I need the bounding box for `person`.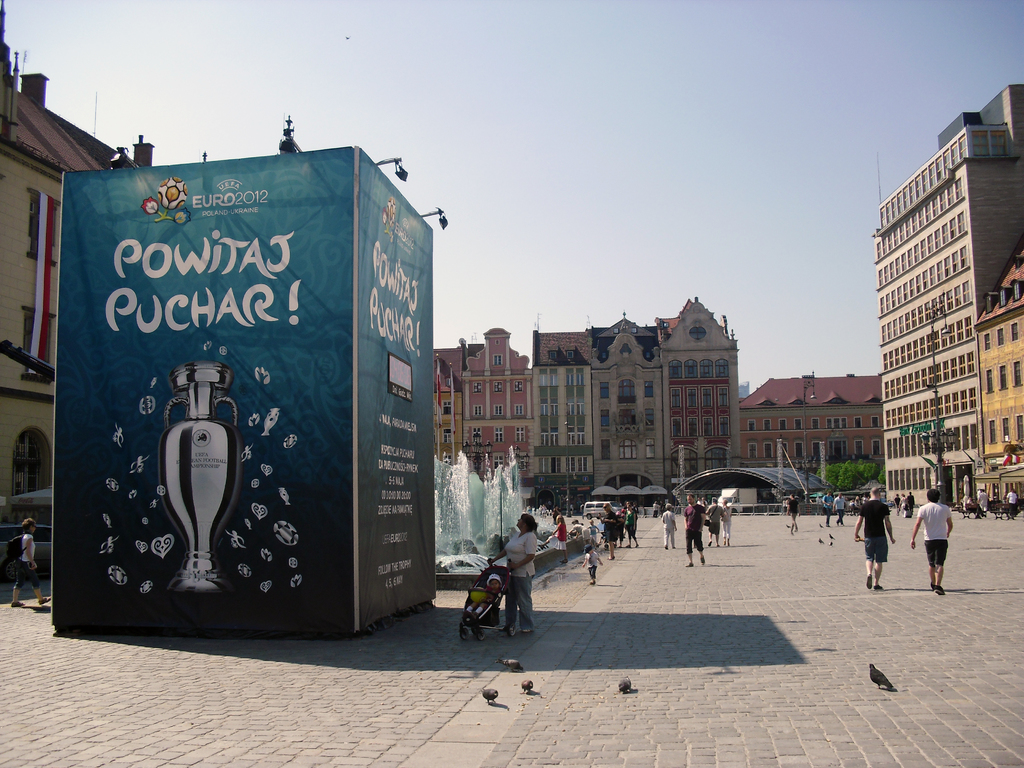
Here it is: Rect(626, 500, 635, 544).
